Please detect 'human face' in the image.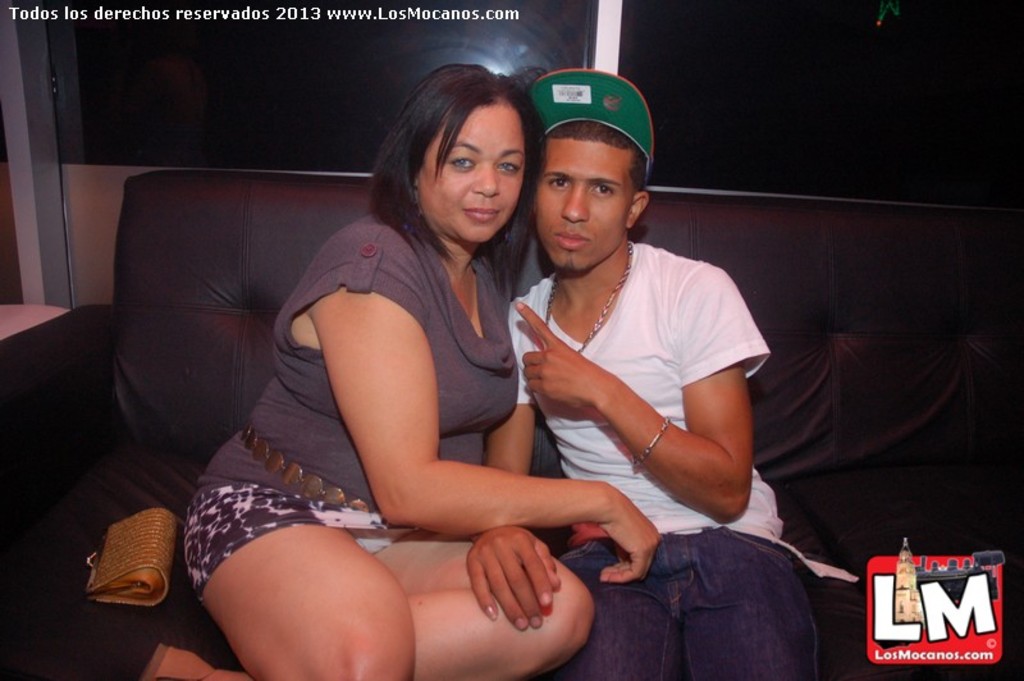
crop(417, 104, 520, 238).
